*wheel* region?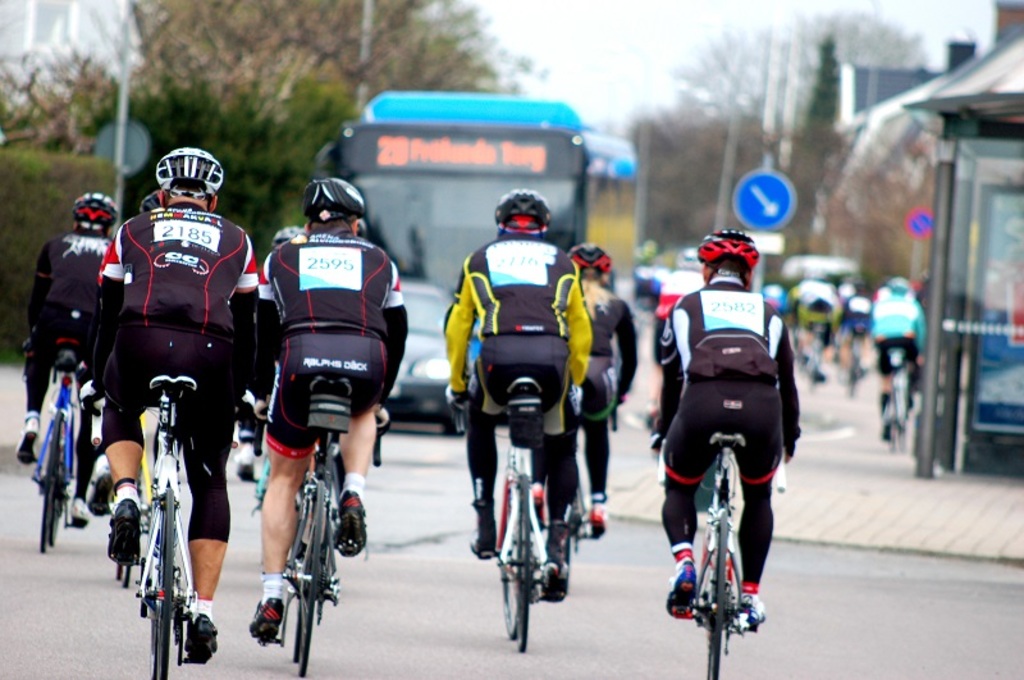
40/411/69/551
